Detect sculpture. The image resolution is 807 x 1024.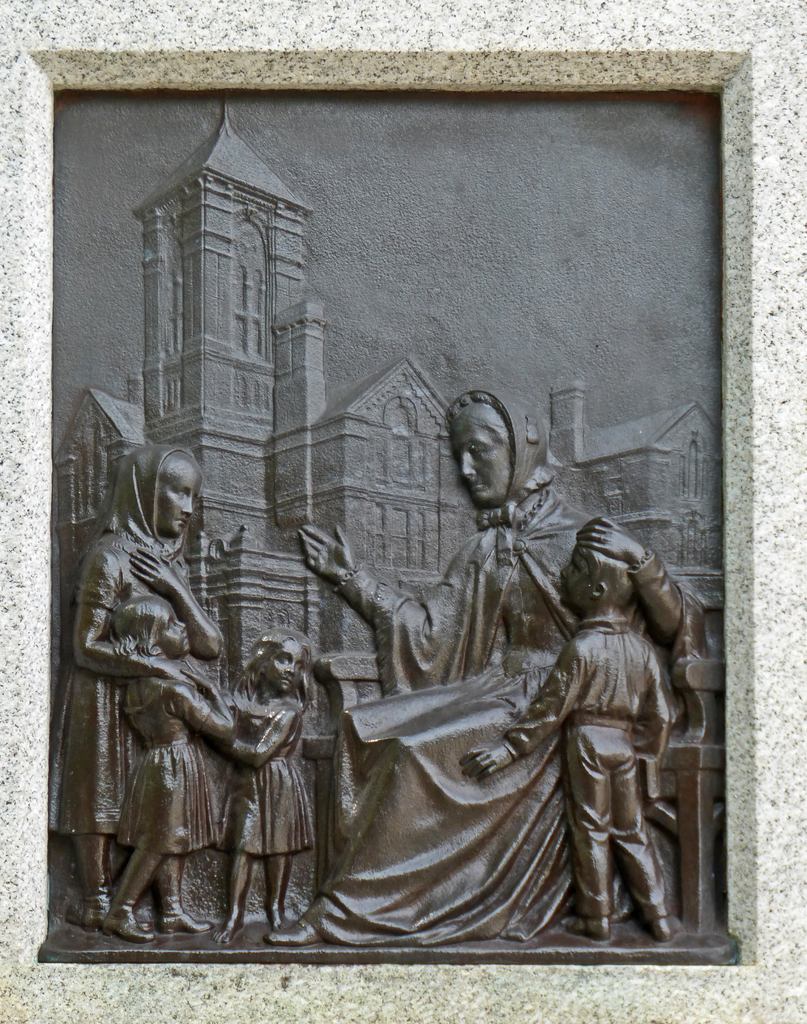
bbox=(291, 362, 700, 955).
